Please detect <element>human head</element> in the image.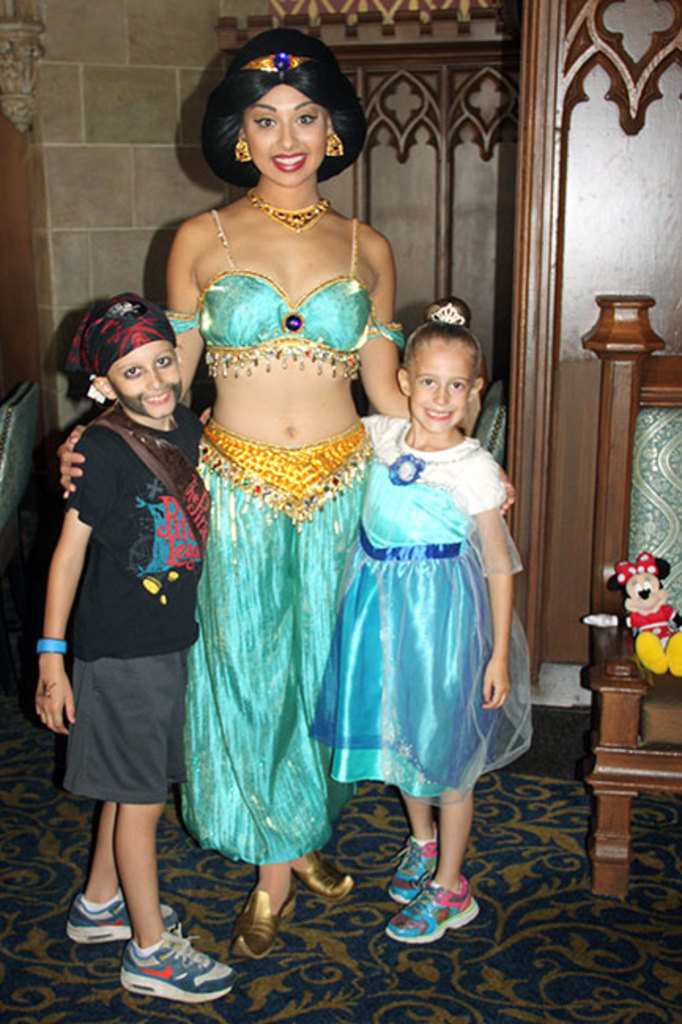
BBox(69, 299, 189, 422).
